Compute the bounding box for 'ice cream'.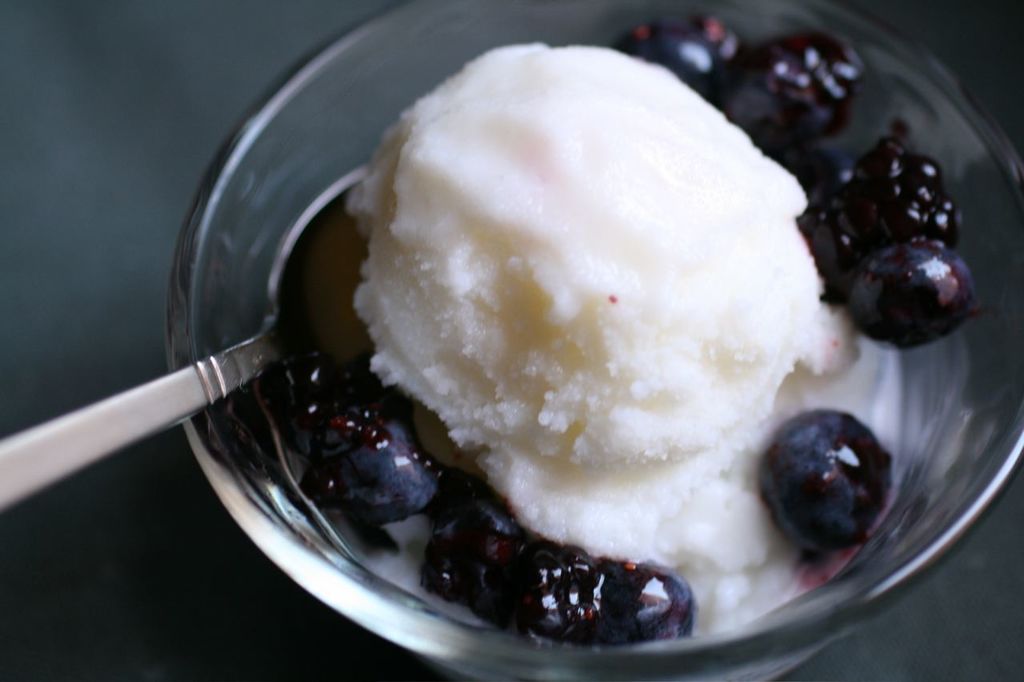
left=235, top=0, right=974, bottom=652.
